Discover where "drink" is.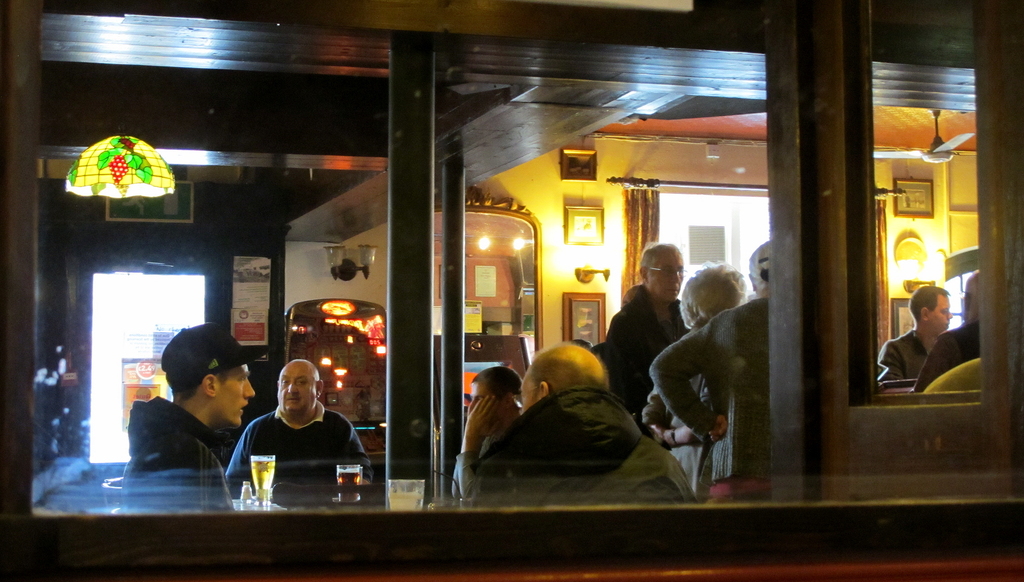
Discovered at {"x1": 249, "y1": 461, "x2": 276, "y2": 505}.
